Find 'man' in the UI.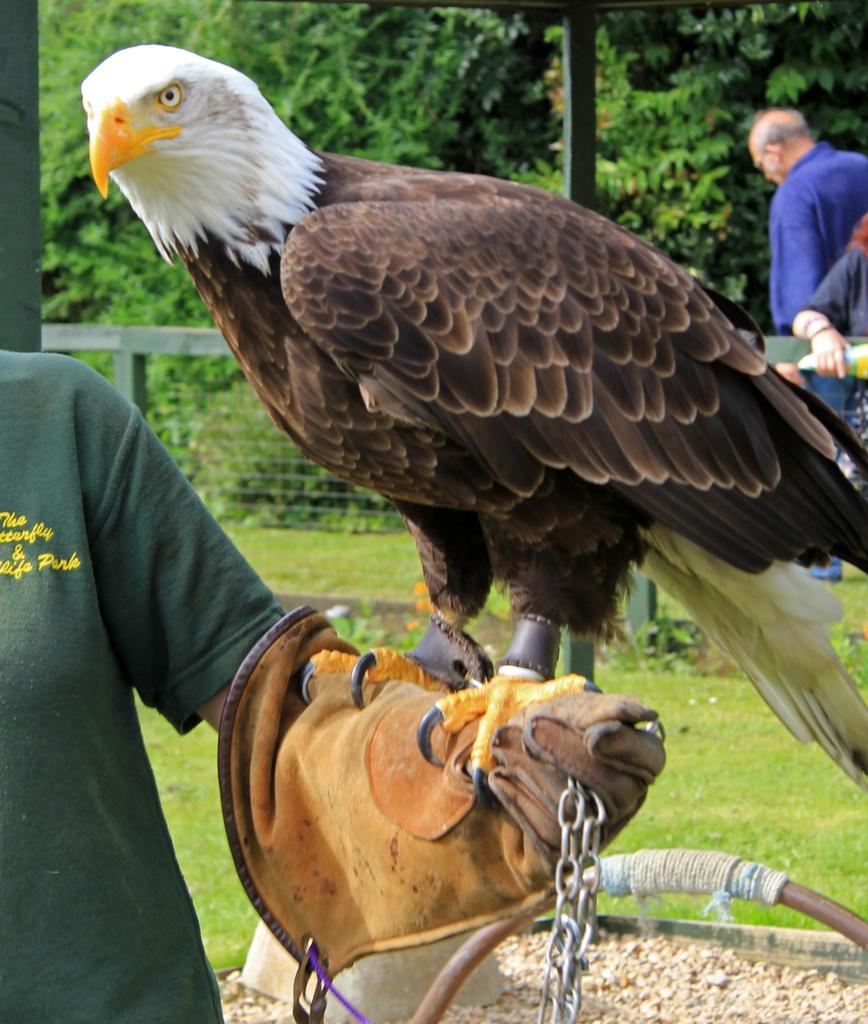
UI element at (left=726, top=118, right=867, bottom=303).
